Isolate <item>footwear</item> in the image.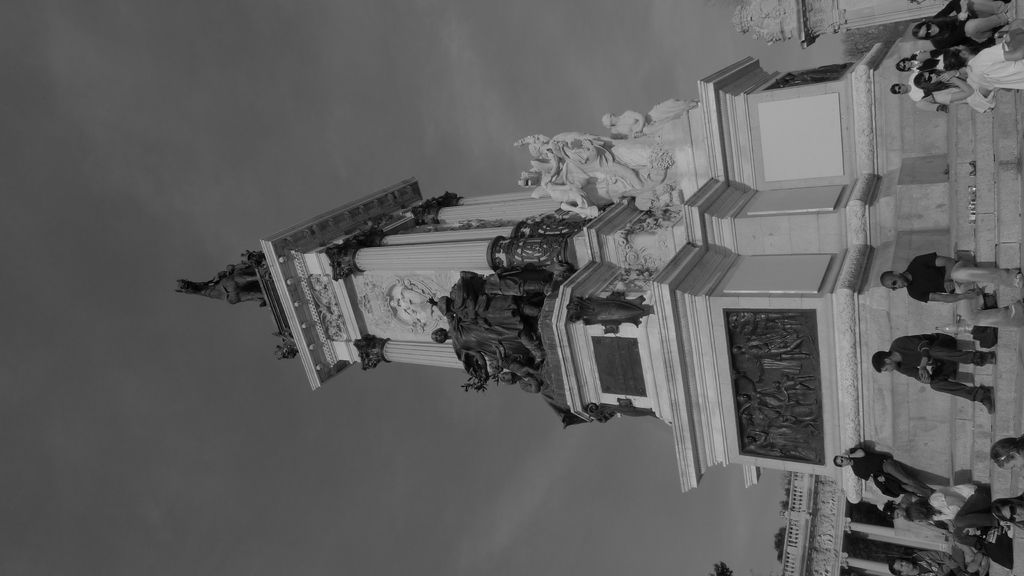
Isolated region: (x1=967, y1=553, x2=983, y2=571).
